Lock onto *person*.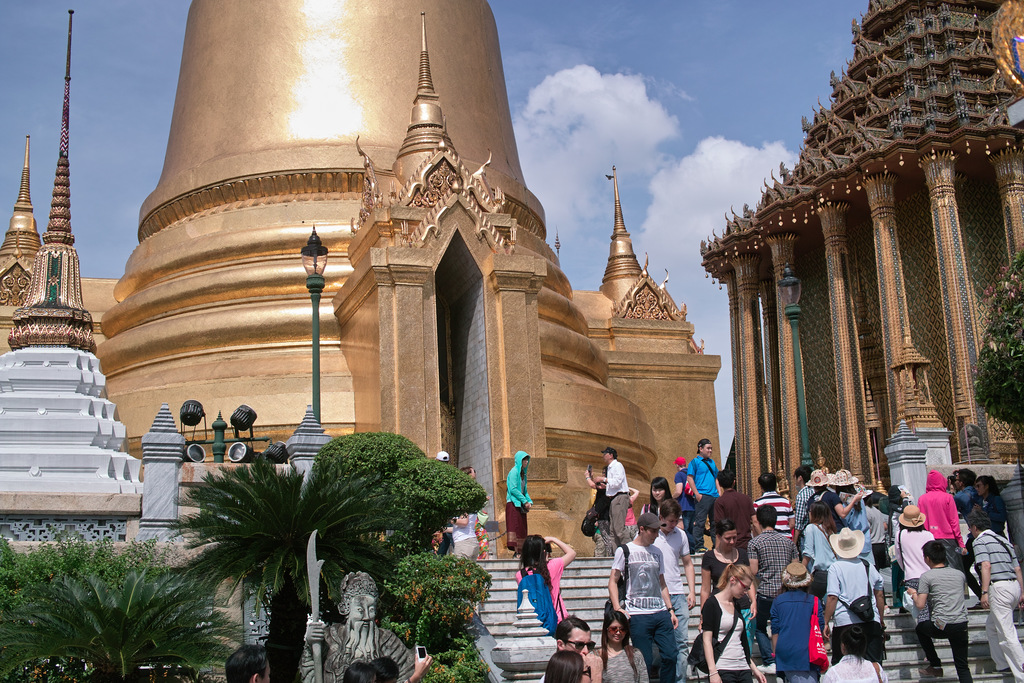
Locked: x1=222, y1=636, x2=267, y2=682.
